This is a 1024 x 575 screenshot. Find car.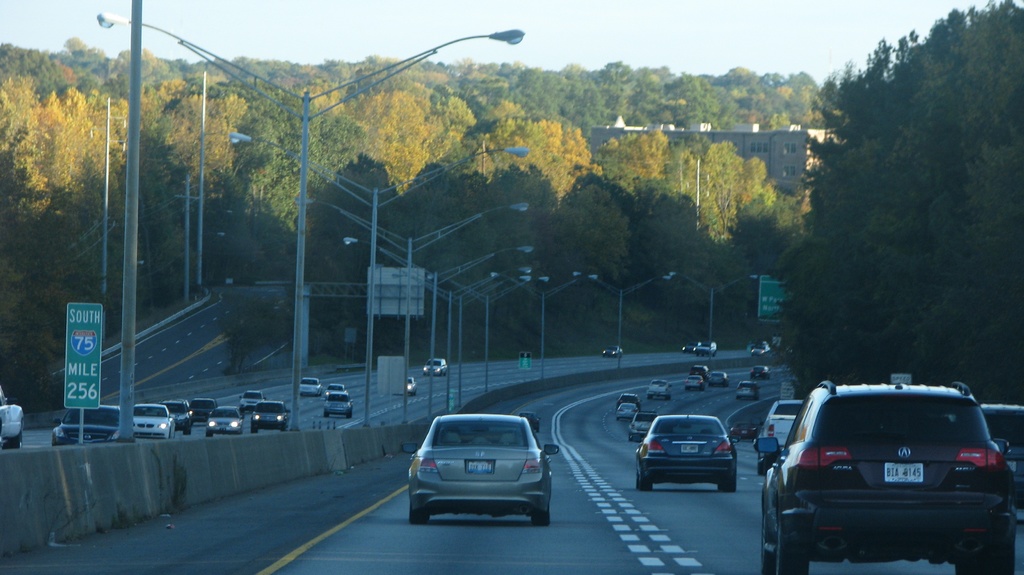
Bounding box: [726, 425, 754, 442].
